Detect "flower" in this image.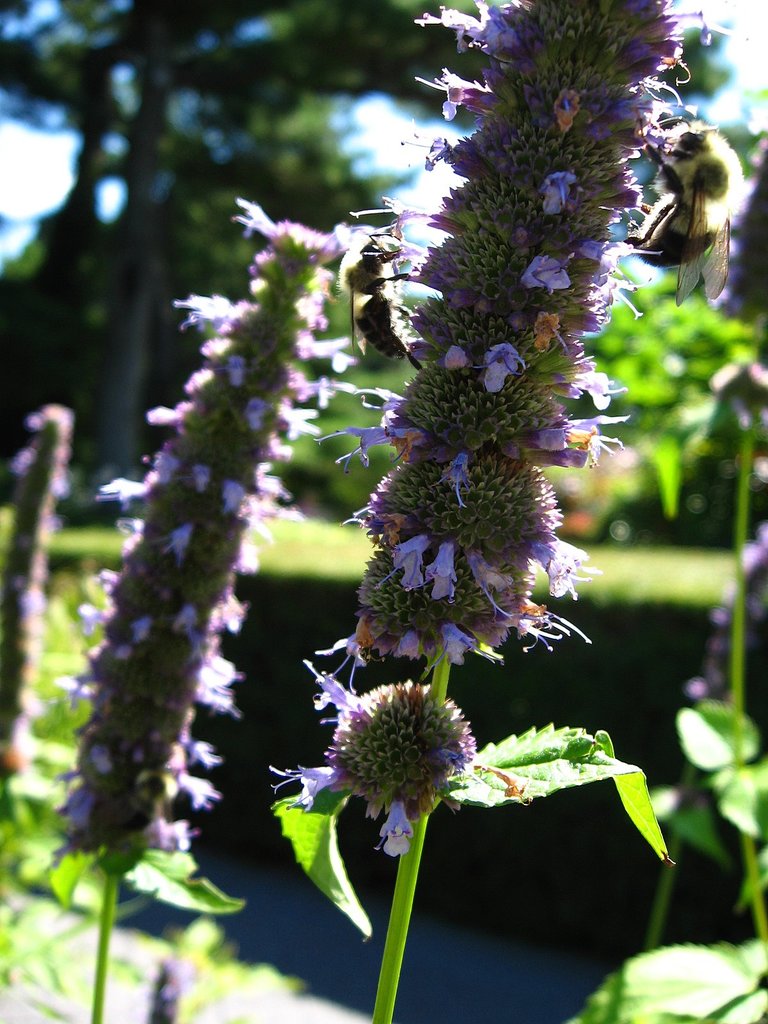
Detection: l=48, t=194, r=333, b=856.
